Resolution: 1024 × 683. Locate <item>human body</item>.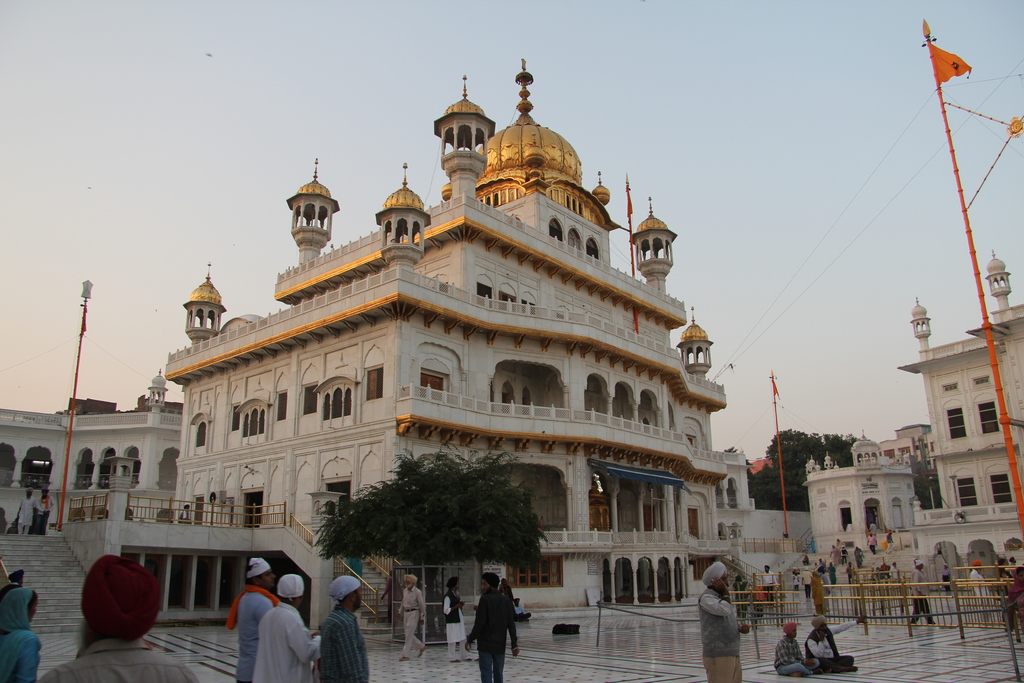
(401,587,427,666).
